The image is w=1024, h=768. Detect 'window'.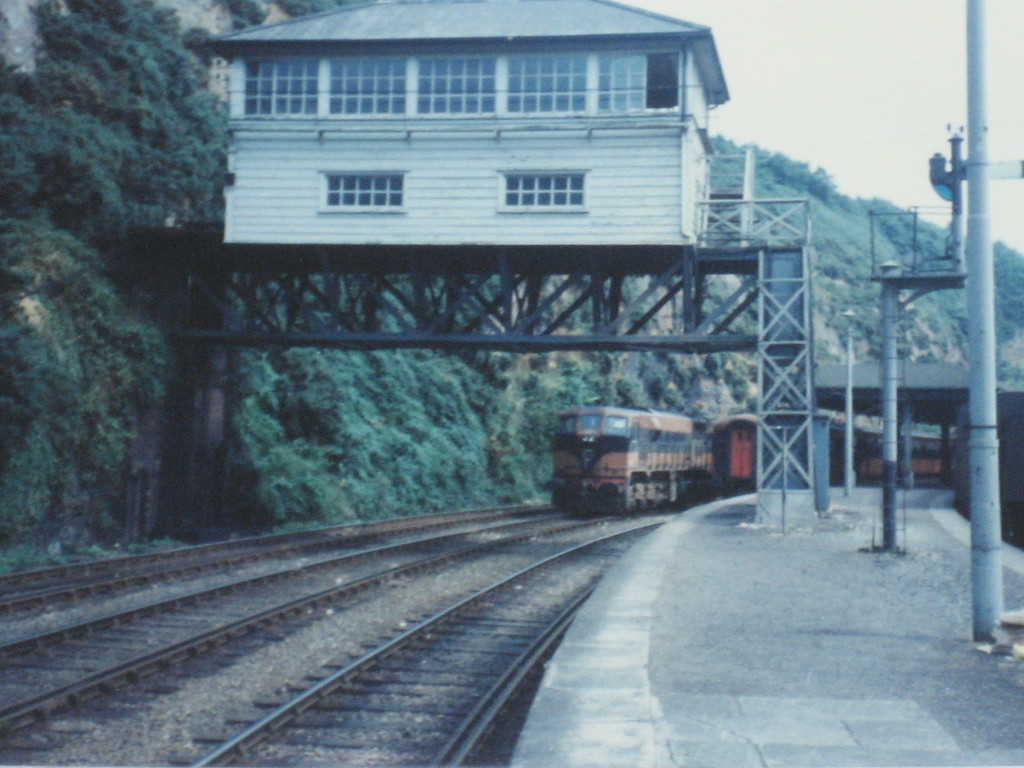
Detection: left=313, top=164, right=403, bottom=217.
